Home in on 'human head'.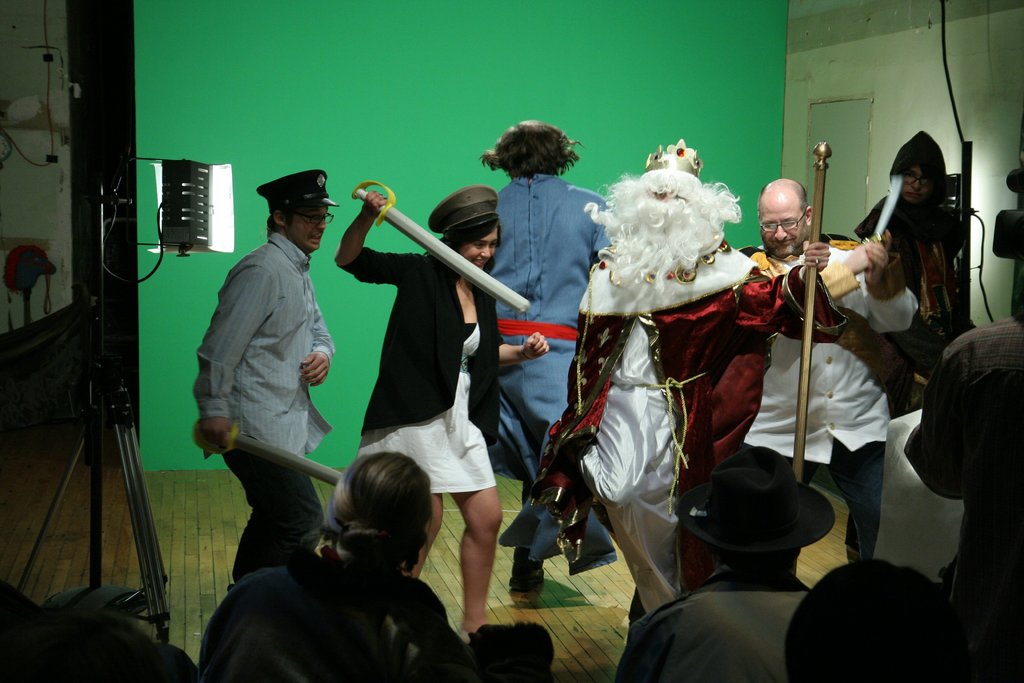
Homed in at box(273, 178, 342, 247).
